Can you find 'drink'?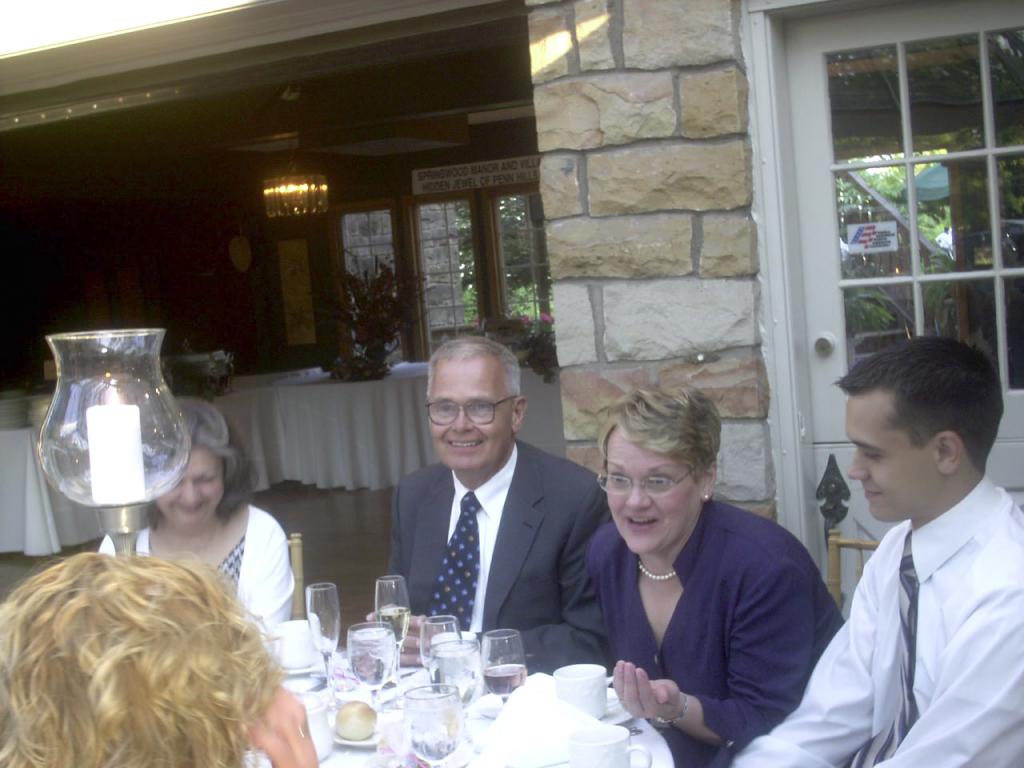
Yes, bounding box: rect(487, 668, 527, 698).
